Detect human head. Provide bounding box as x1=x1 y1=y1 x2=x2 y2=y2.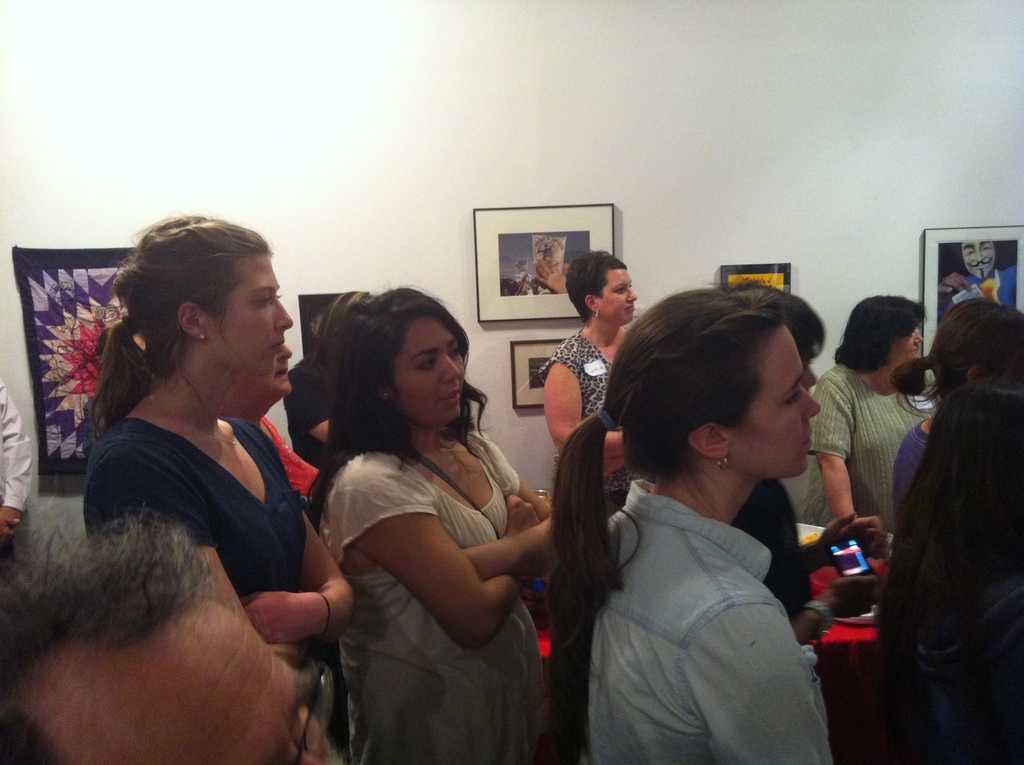
x1=237 y1=341 x2=295 y2=402.
